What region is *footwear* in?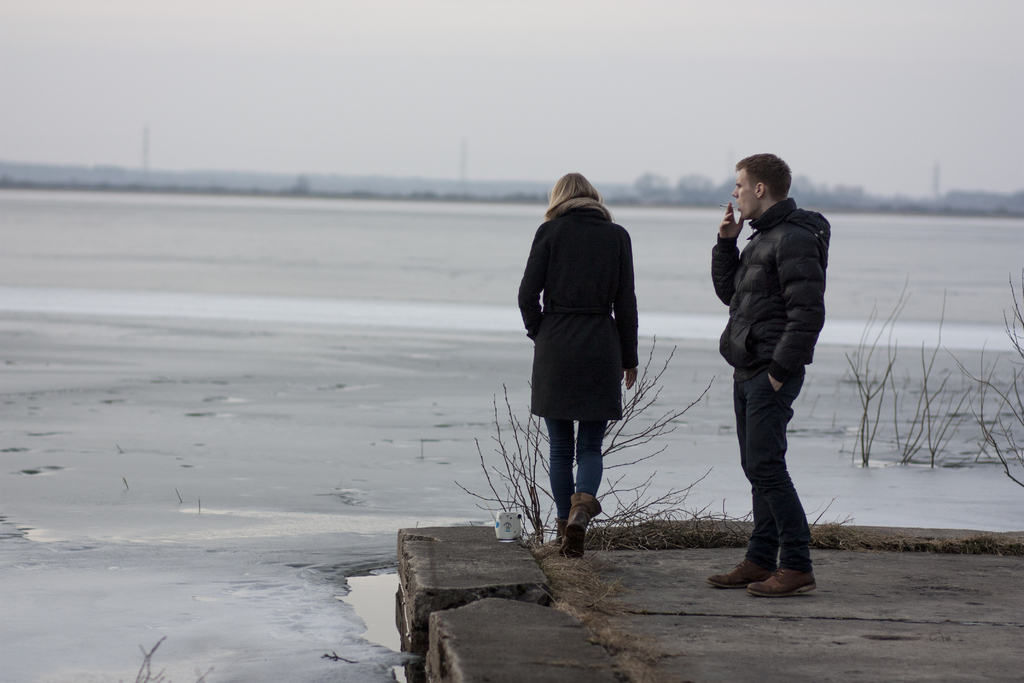
(751,562,817,595).
